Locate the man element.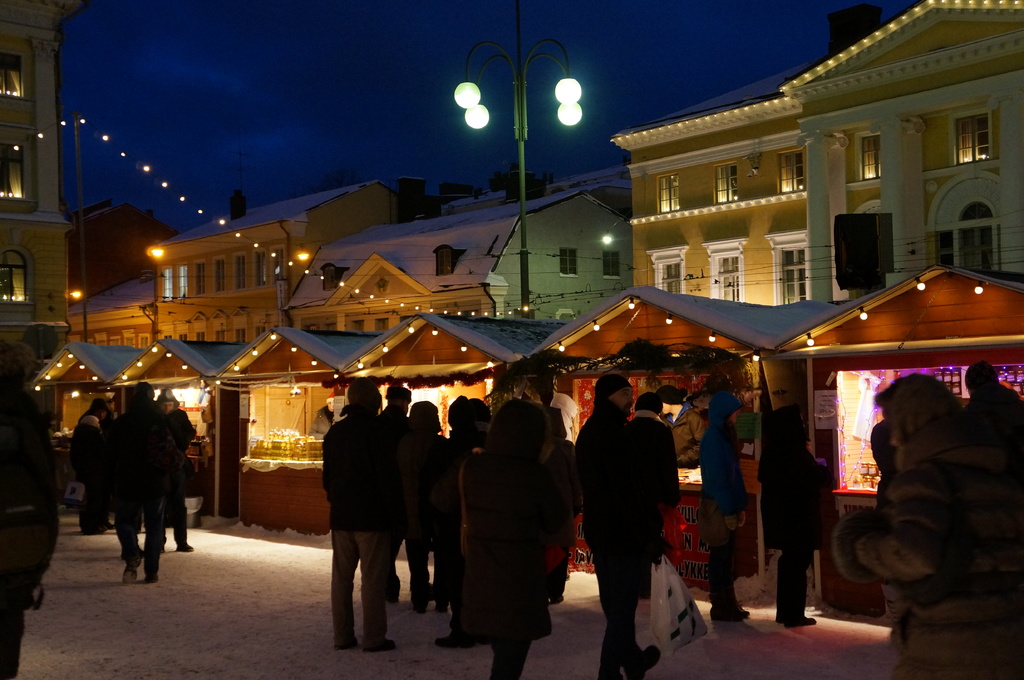
Element bbox: BBox(400, 402, 447, 614).
